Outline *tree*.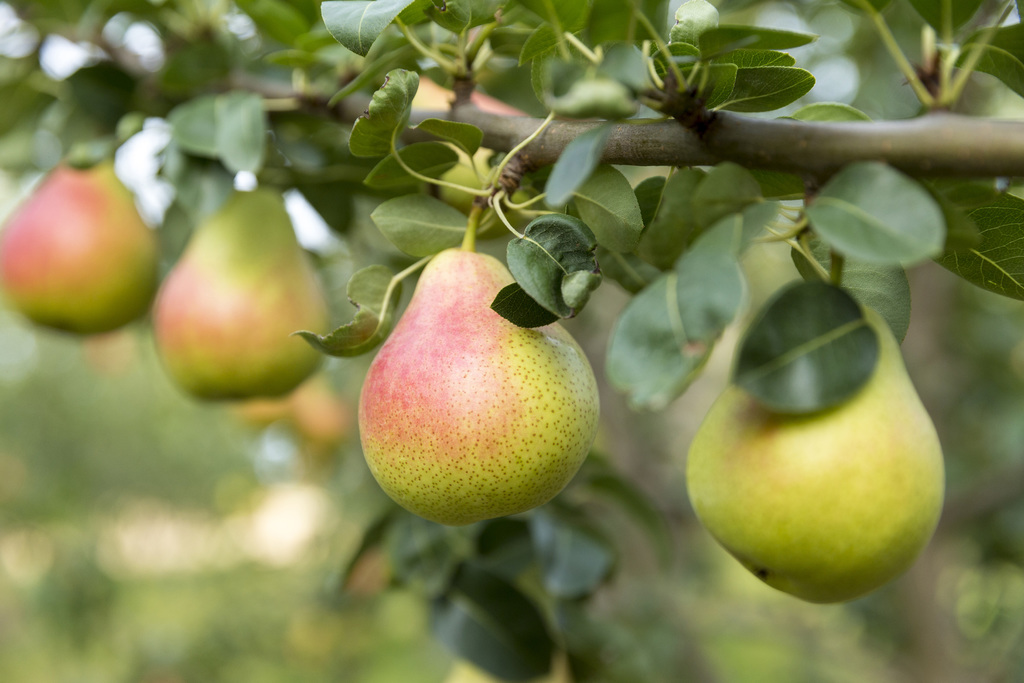
Outline: [6, 0, 1023, 636].
